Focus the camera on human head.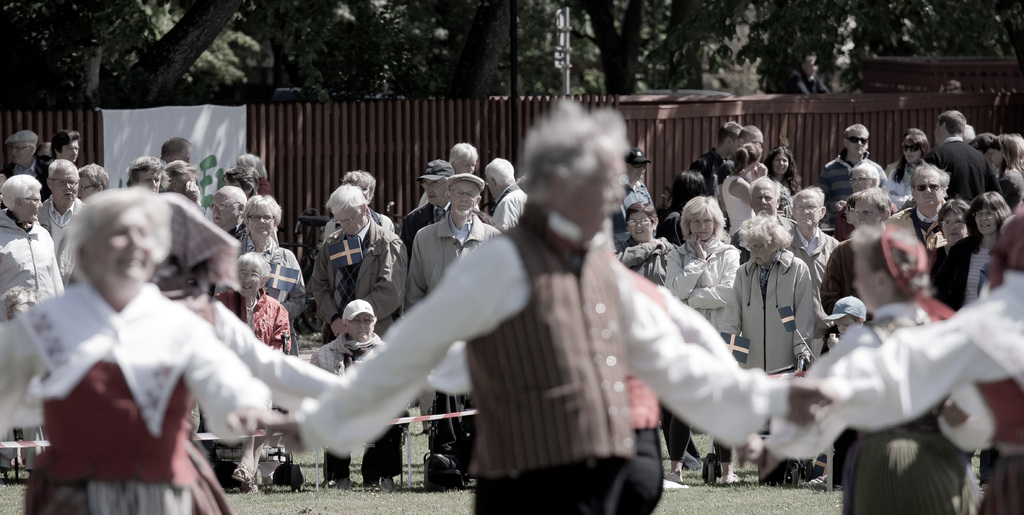
Focus region: x1=850, y1=229, x2=929, y2=310.
